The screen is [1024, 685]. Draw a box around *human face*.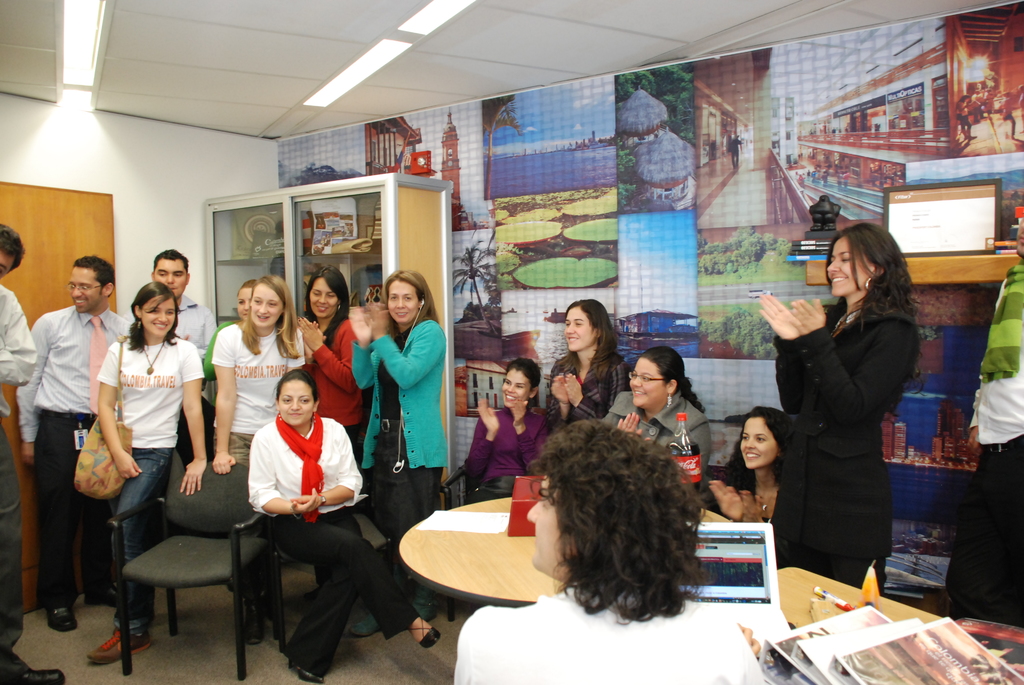
522,462,562,566.
